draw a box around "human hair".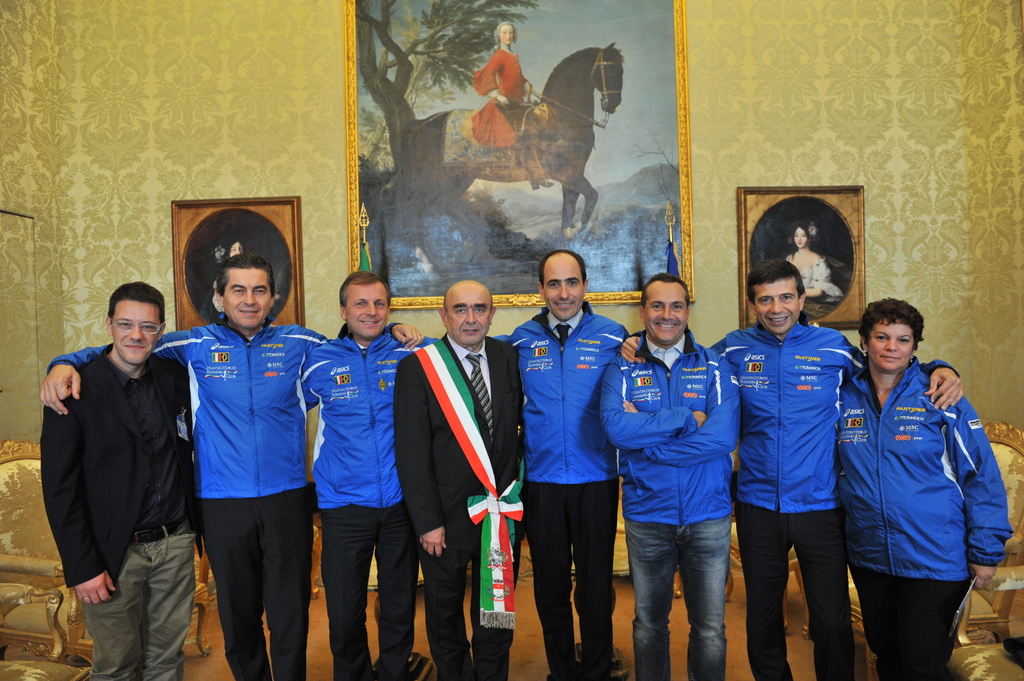
pyautogui.locateOnScreen(109, 280, 165, 330).
